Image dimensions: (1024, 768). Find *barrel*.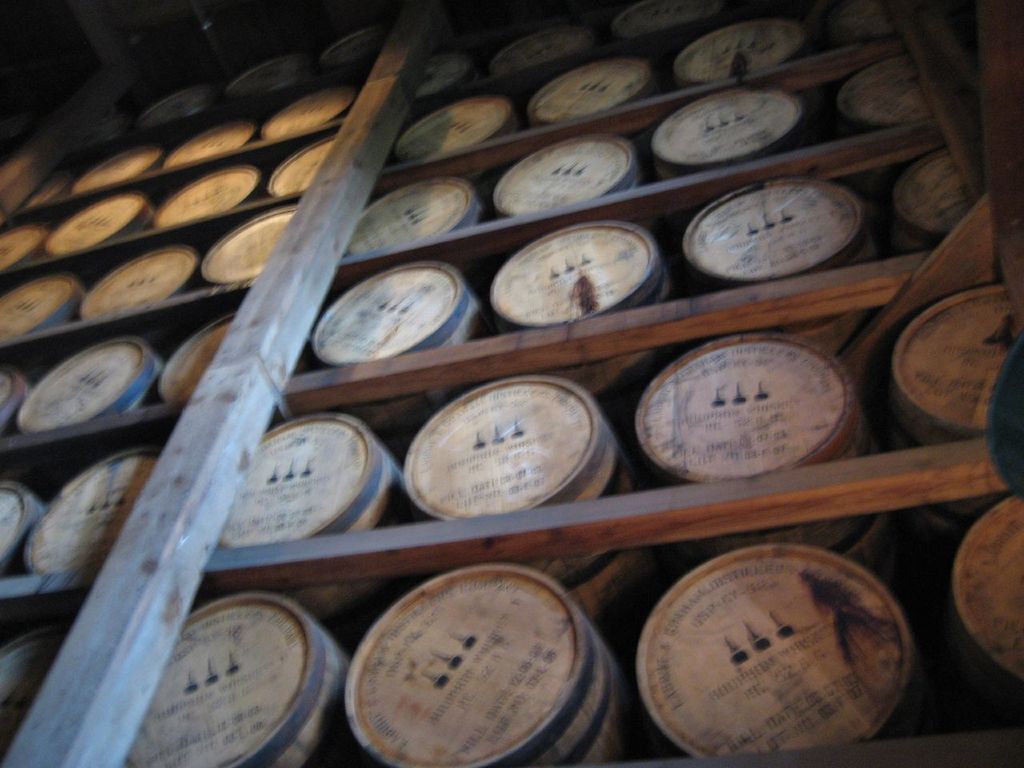
310,21,385,95.
